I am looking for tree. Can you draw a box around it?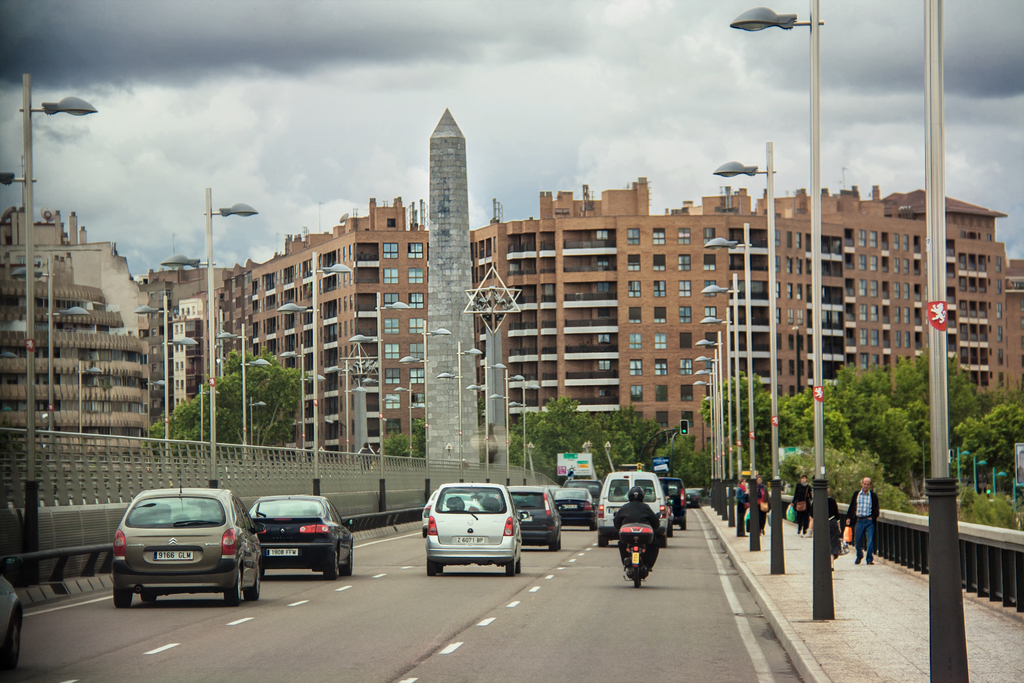
Sure, the bounding box is [698,347,1023,517].
